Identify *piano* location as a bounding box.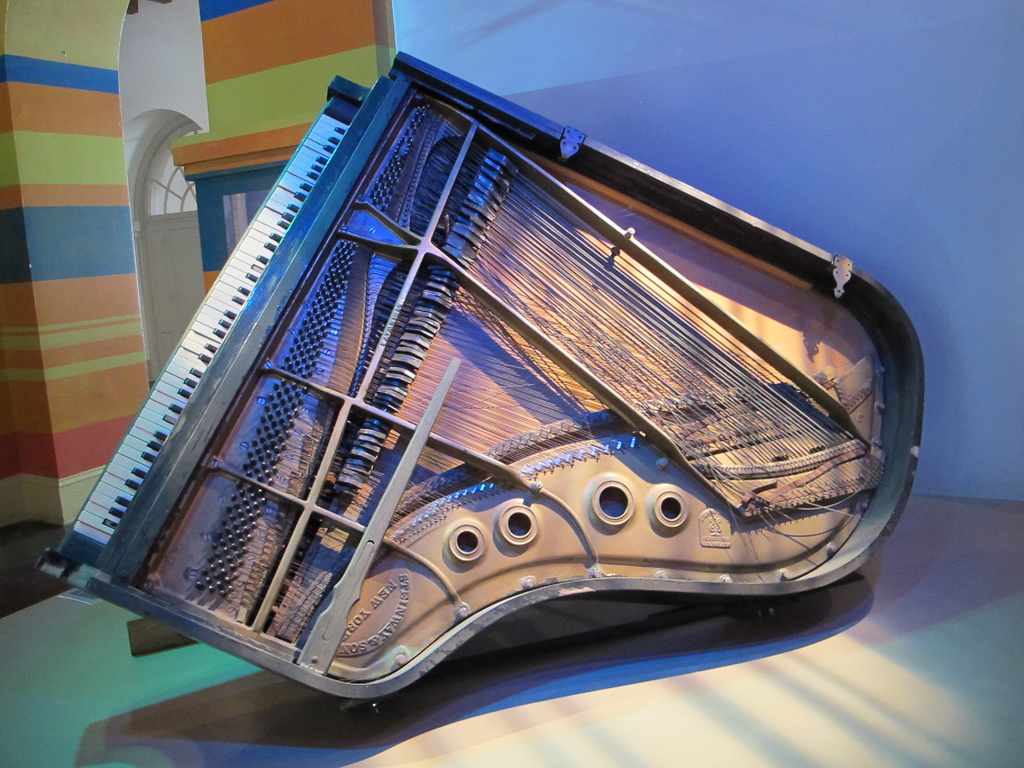
[47,53,929,705].
